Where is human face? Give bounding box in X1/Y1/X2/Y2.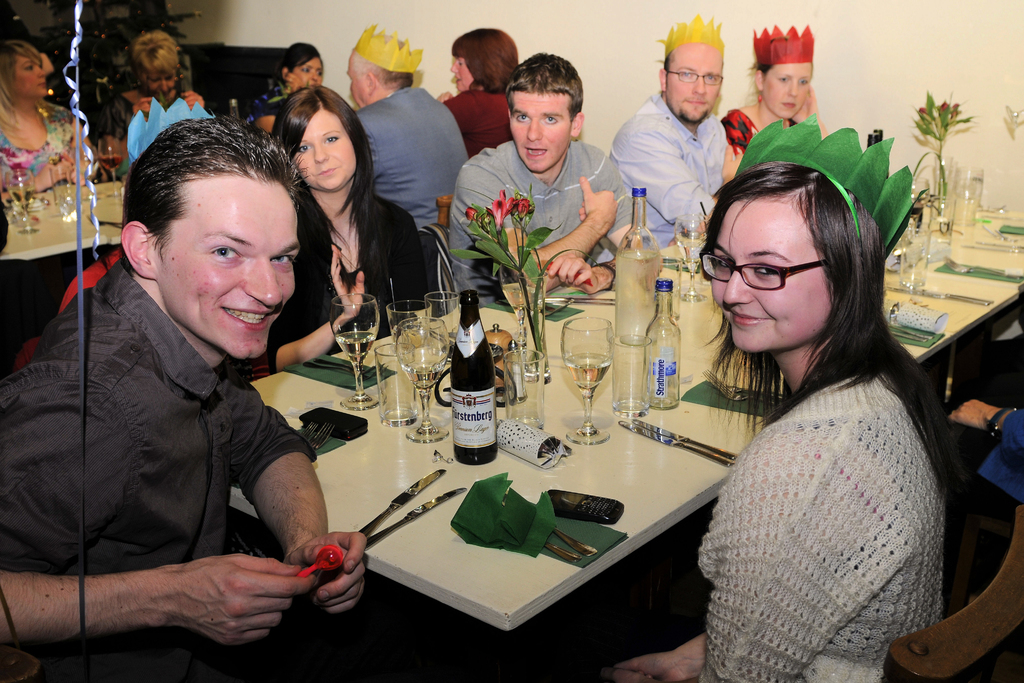
500/89/576/174.
